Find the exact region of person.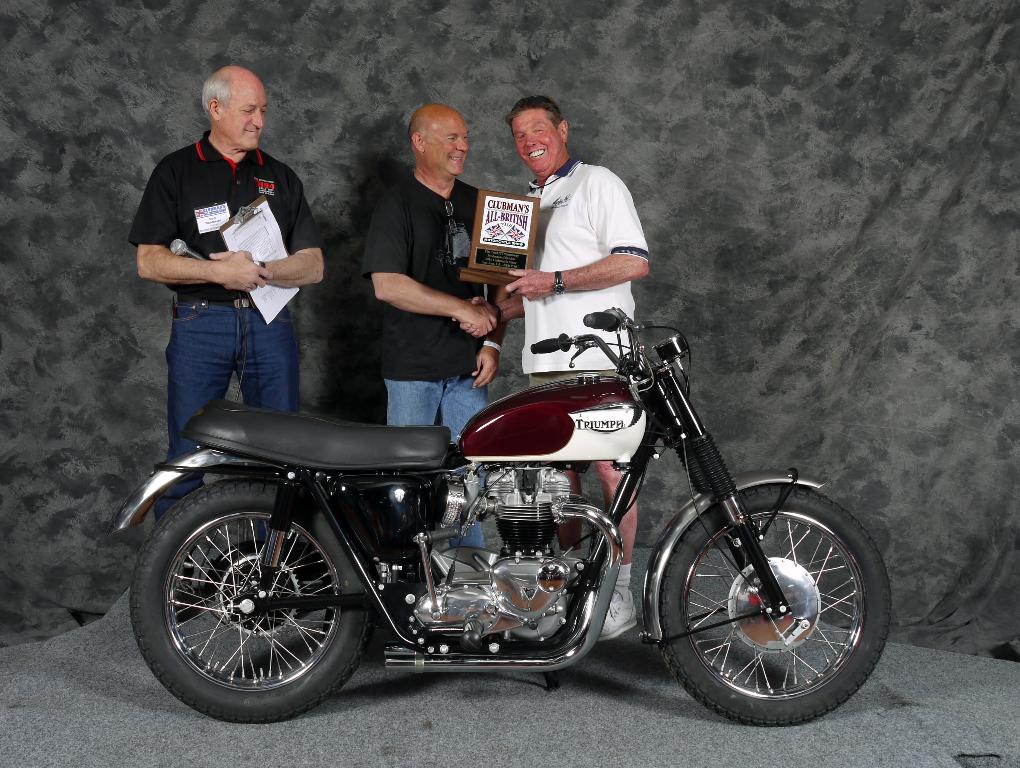
Exact region: Rect(463, 97, 650, 642).
